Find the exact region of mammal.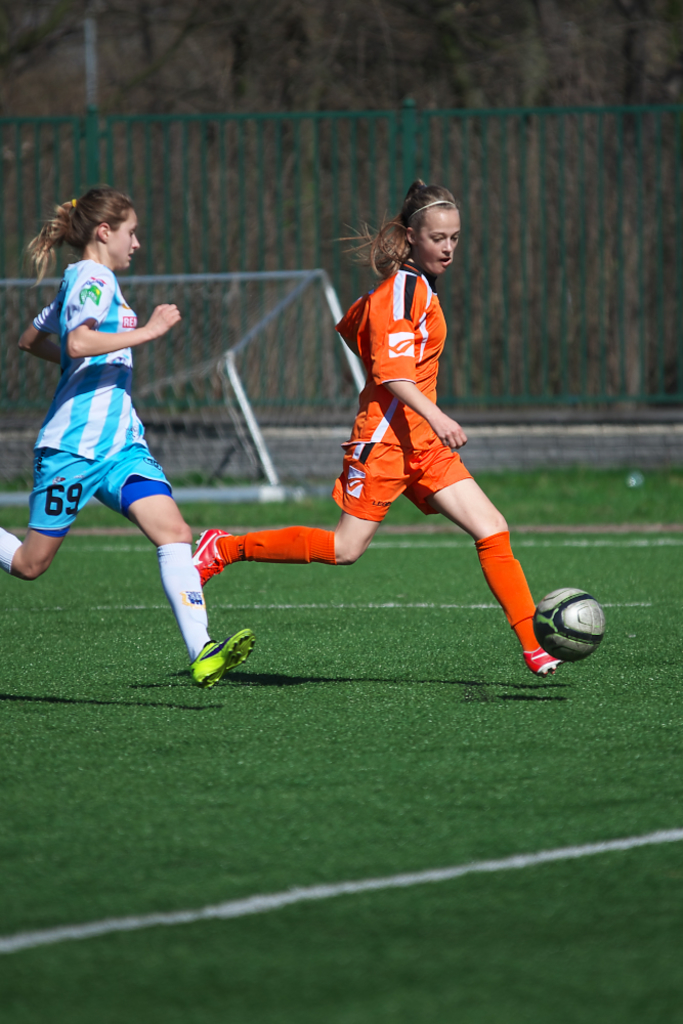
Exact region: crop(191, 176, 564, 675).
